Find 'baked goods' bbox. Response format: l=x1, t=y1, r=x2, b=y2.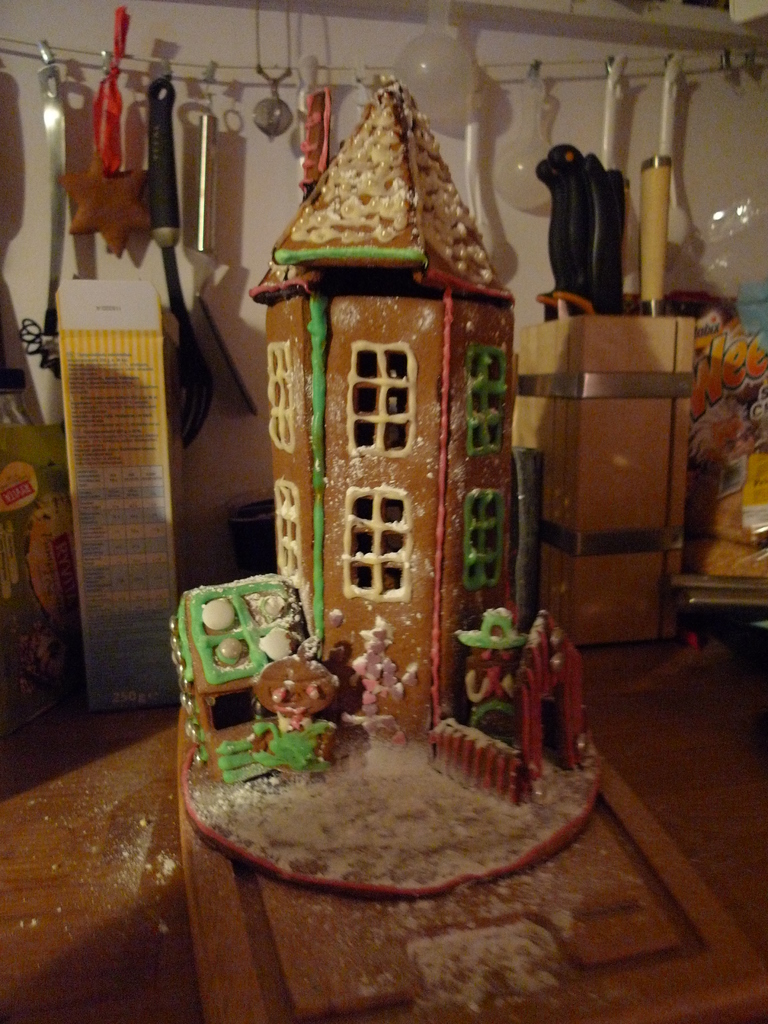
l=172, t=92, r=595, b=815.
